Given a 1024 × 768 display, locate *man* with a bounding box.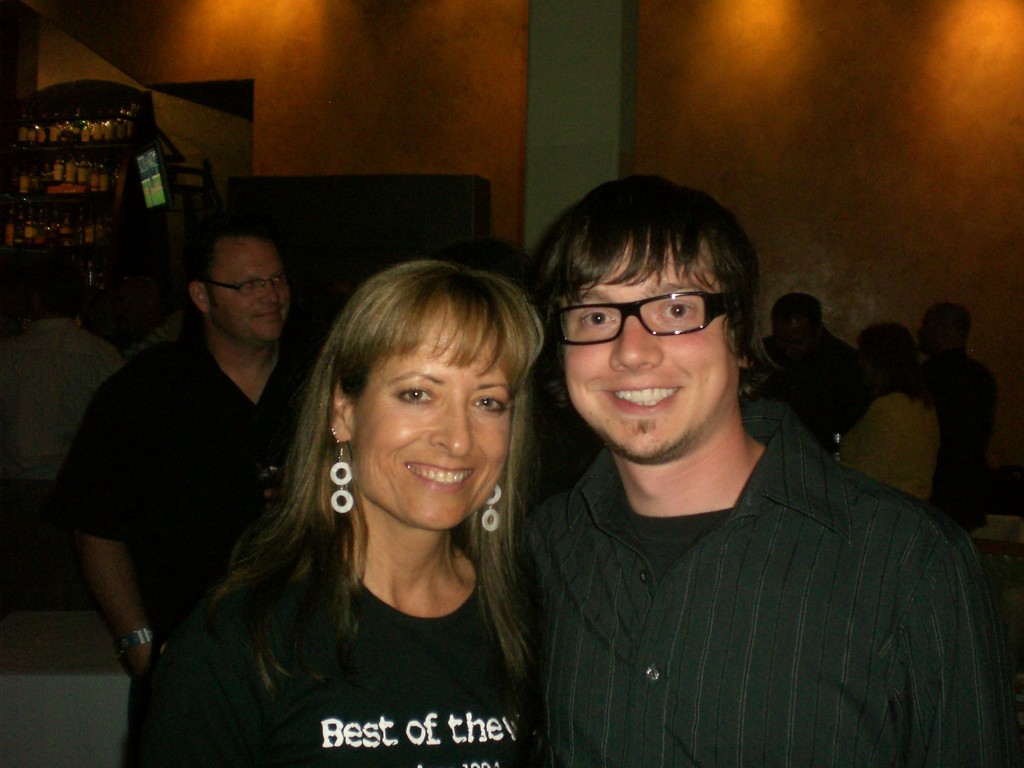
Located: {"left": 0, "top": 265, "right": 122, "bottom": 483}.
